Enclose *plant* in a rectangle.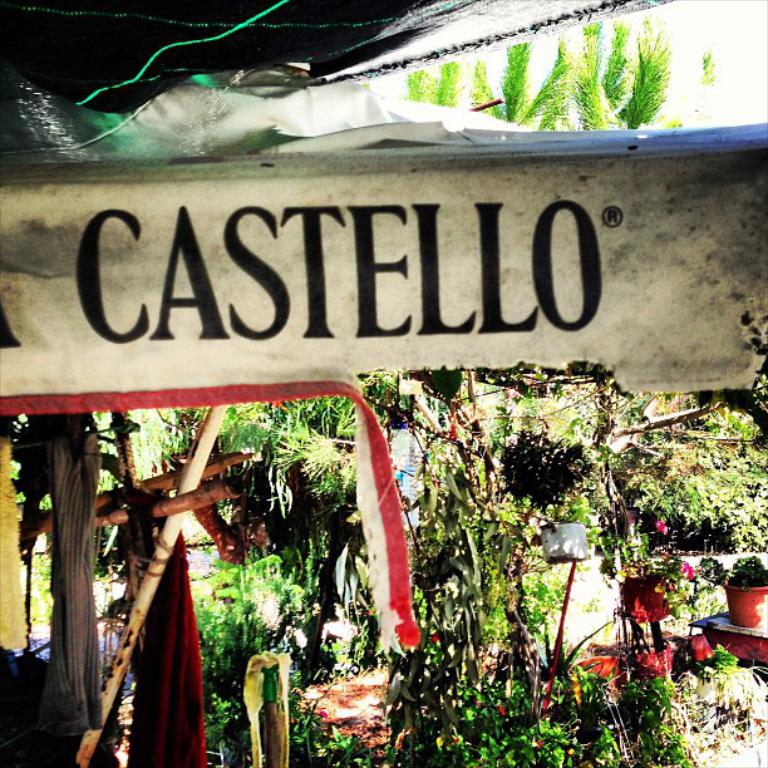
Rect(513, 21, 621, 142).
